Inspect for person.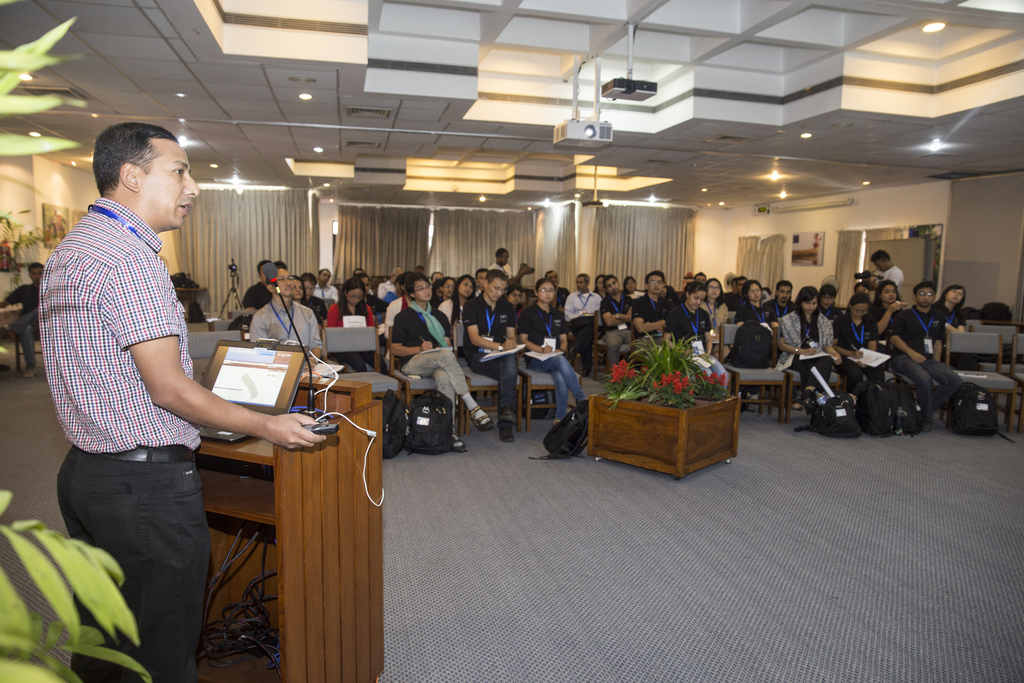
Inspection: {"left": 566, "top": 268, "right": 608, "bottom": 362}.
